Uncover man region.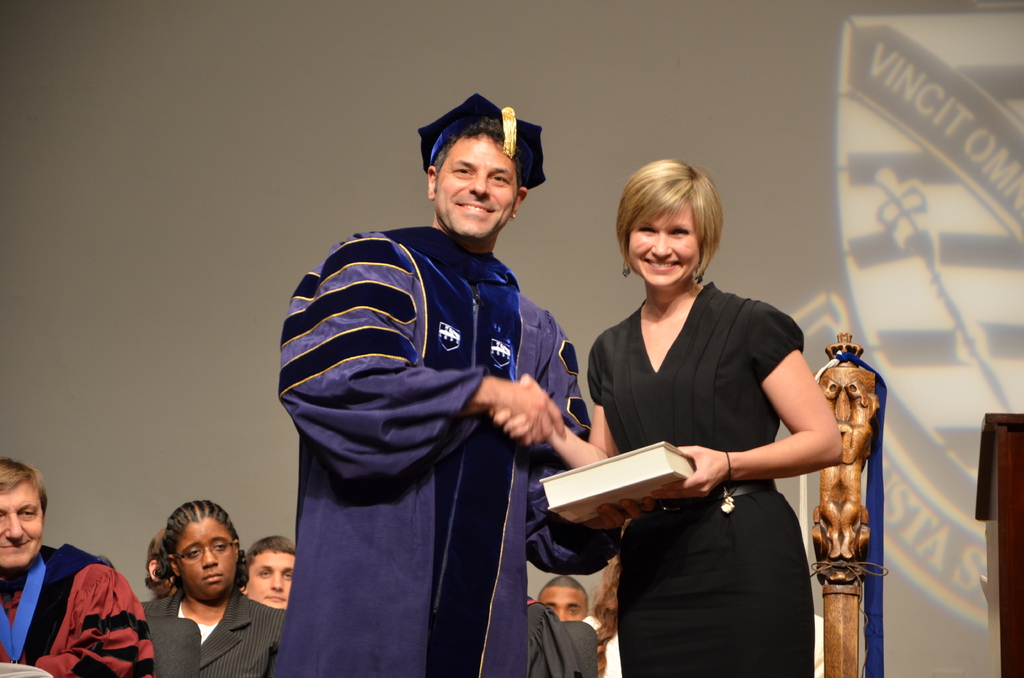
Uncovered: {"left": 236, "top": 537, "right": 307, "bottom": 611}.
